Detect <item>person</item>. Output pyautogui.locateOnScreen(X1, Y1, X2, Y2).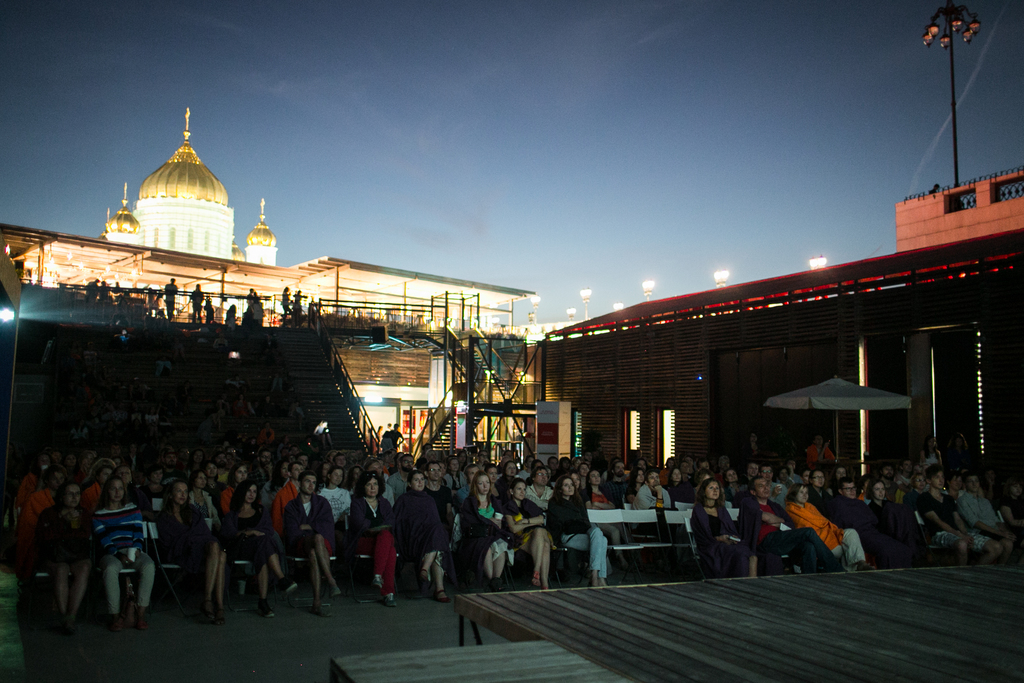
pyautogui.locateOnScreen(387, 455, 413, 496).
